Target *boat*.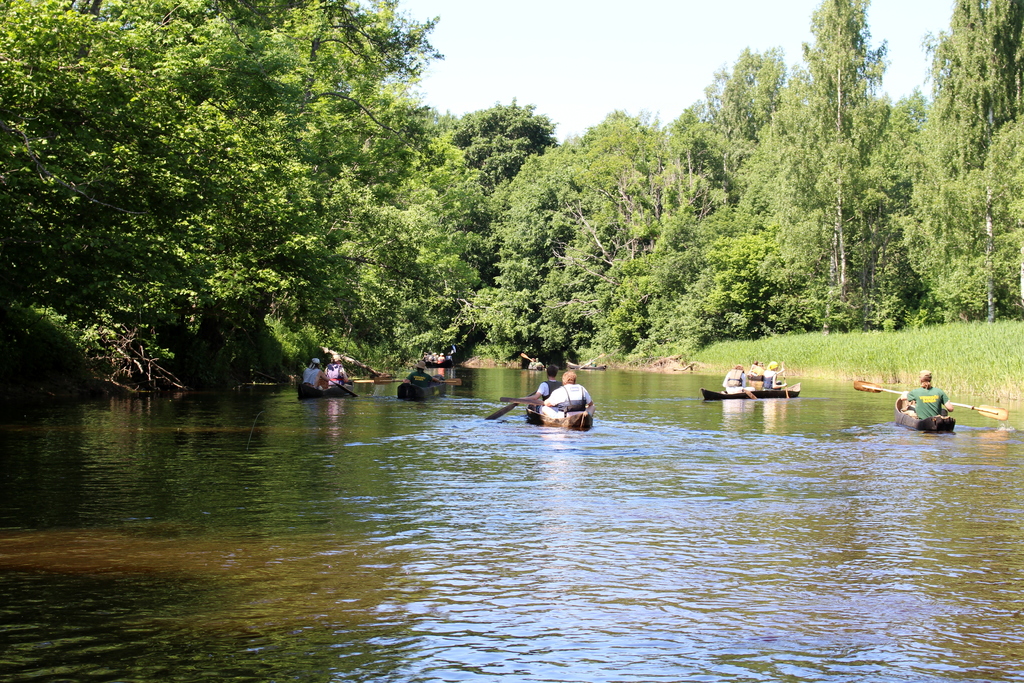
Target region: 294,387,355,404.
